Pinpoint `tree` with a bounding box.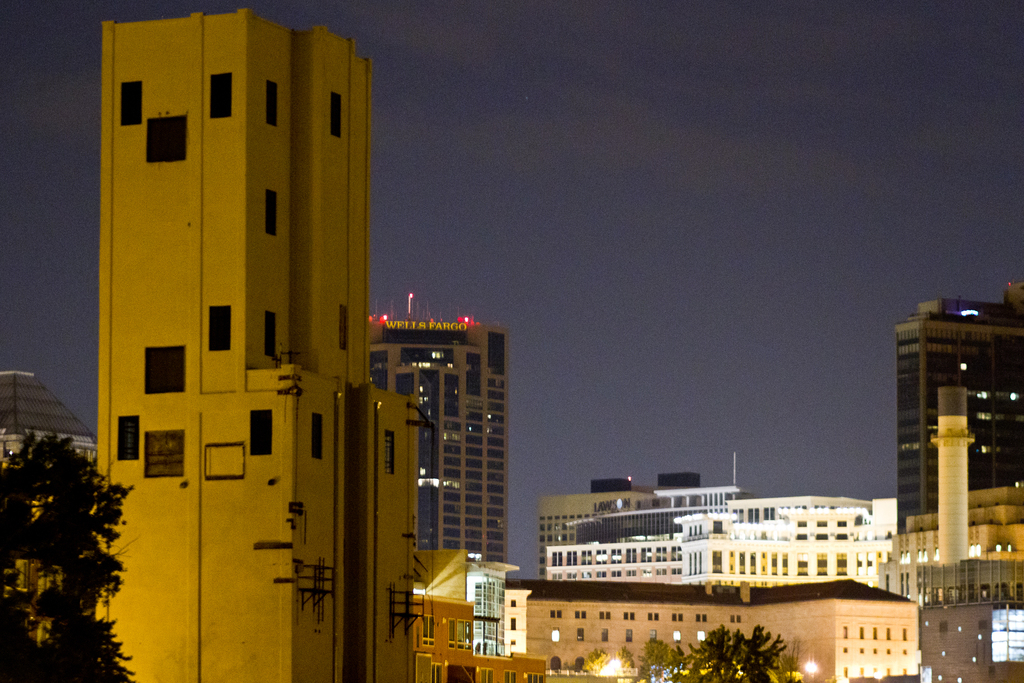
select_region(0, 433, 140, 682).
